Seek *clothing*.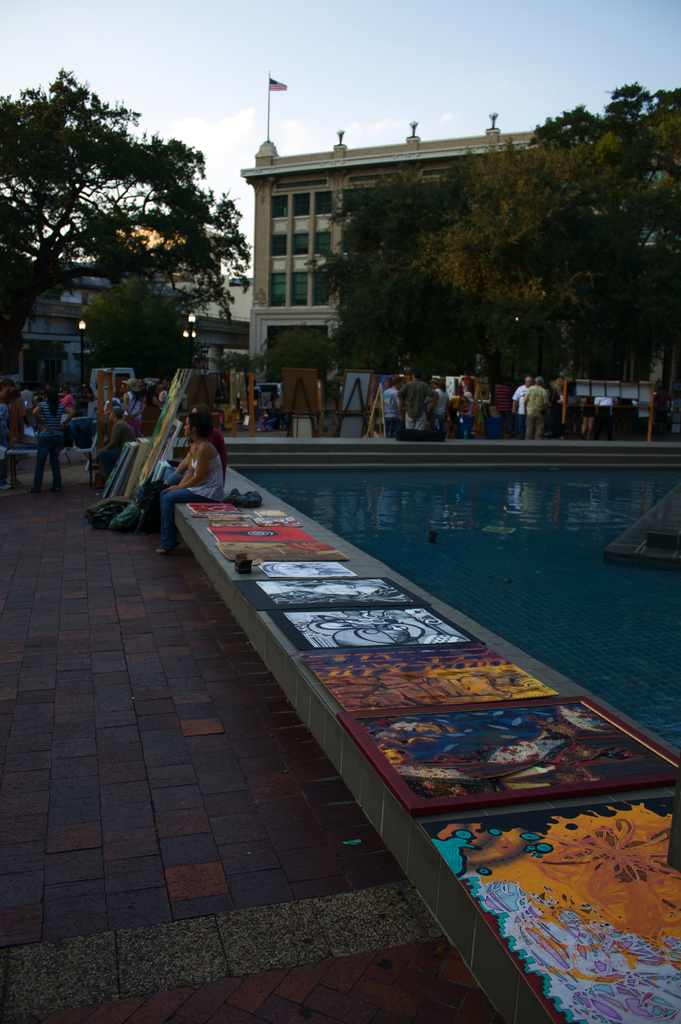
(122,390,142,432).
